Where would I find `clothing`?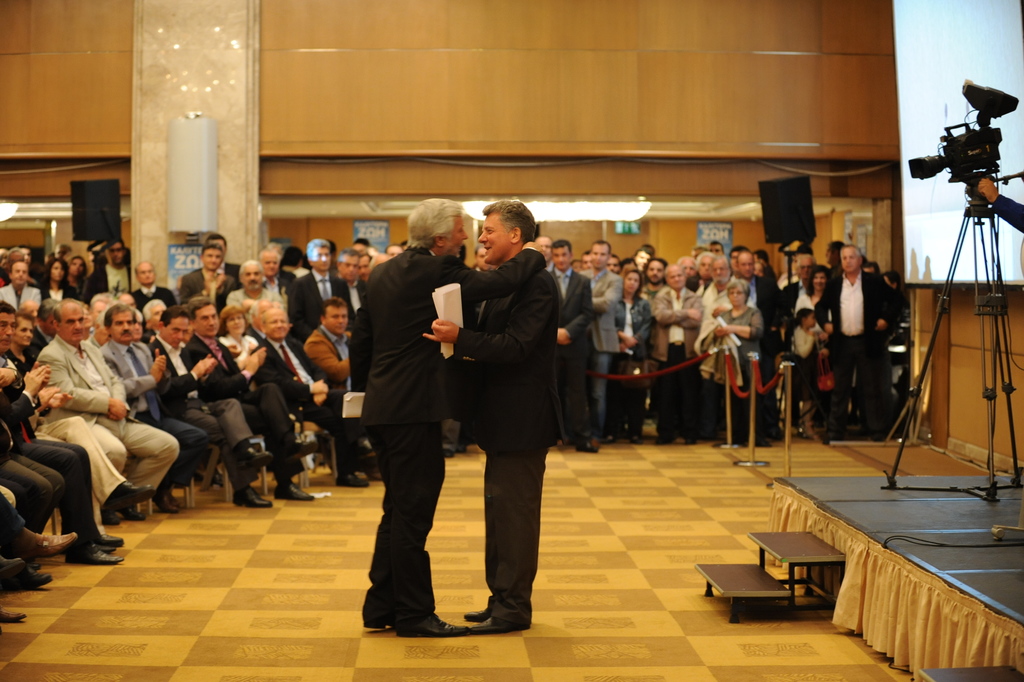
At bbox=[182, 261, 240, 316].
